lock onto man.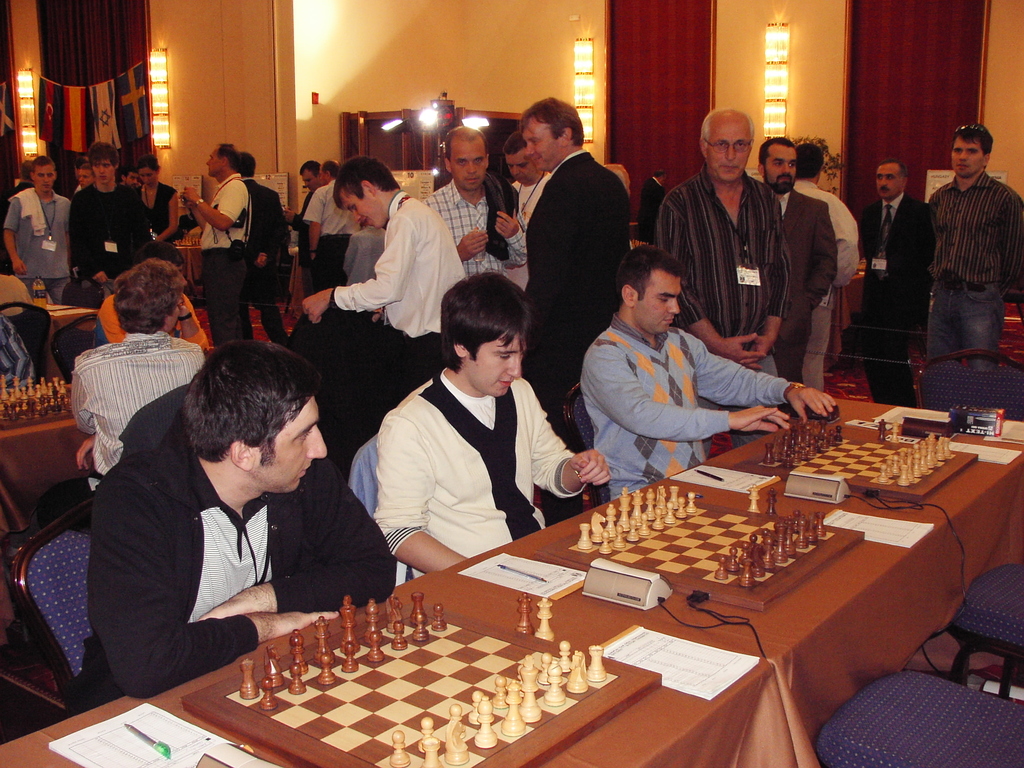
Locked: x1=46 y1=347 x2=397 y2=700.
